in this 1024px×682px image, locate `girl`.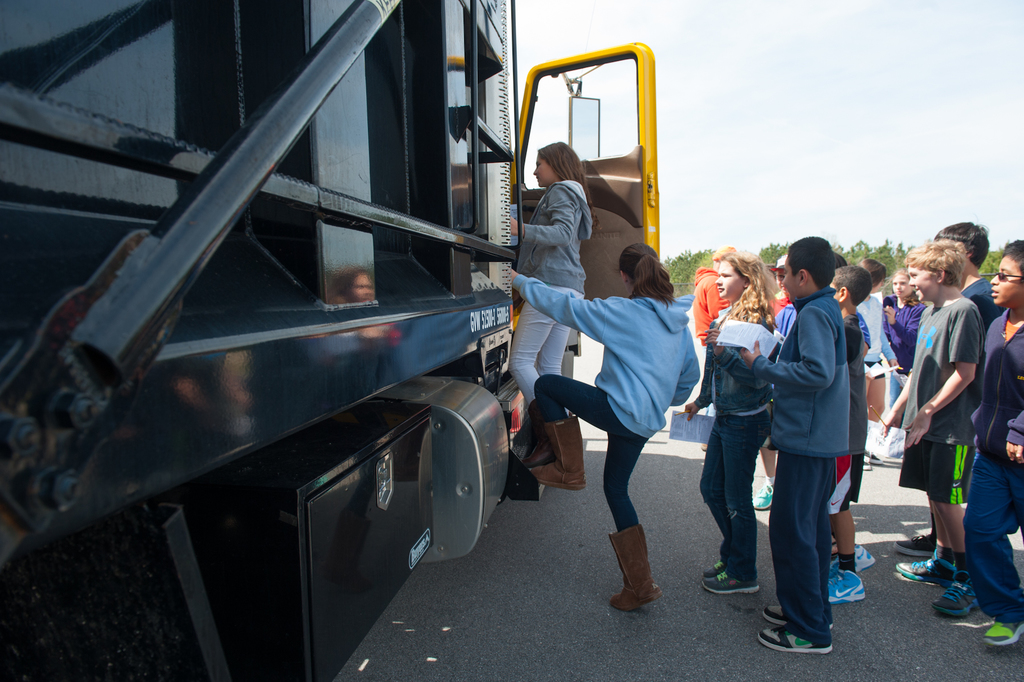
Bounding box: [x1=499, y1=236, x2=696, y2=617].
